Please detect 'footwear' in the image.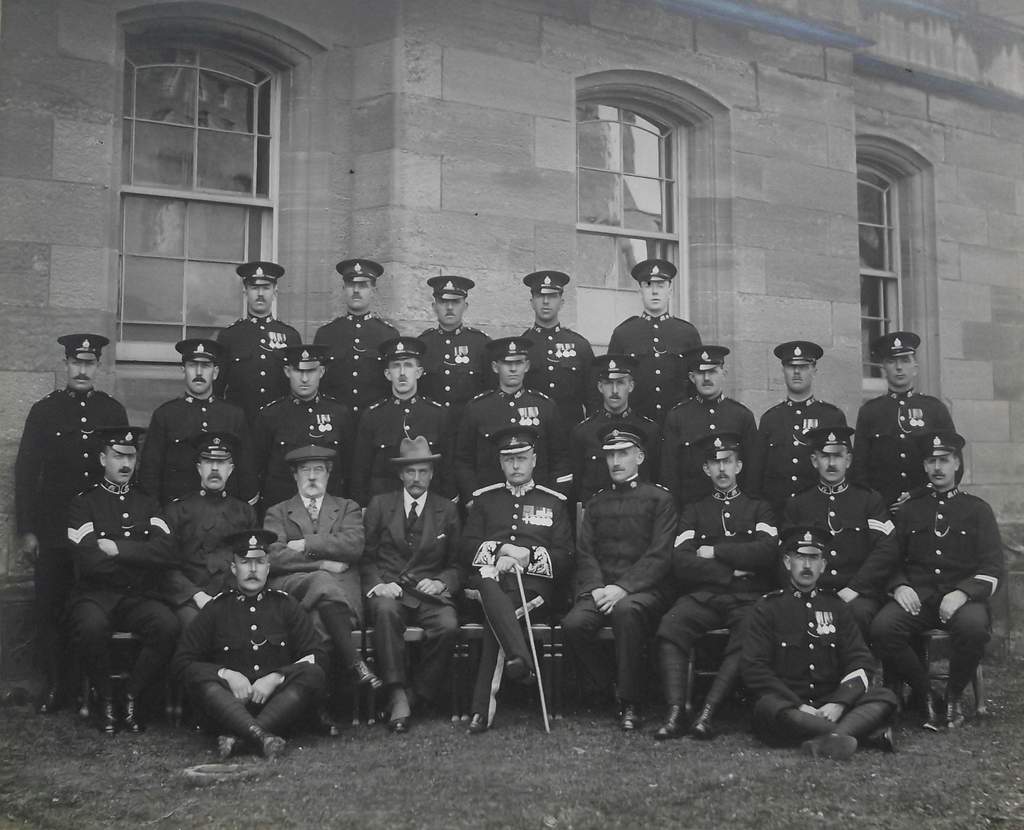
rect(947, 697, 963, 731).
